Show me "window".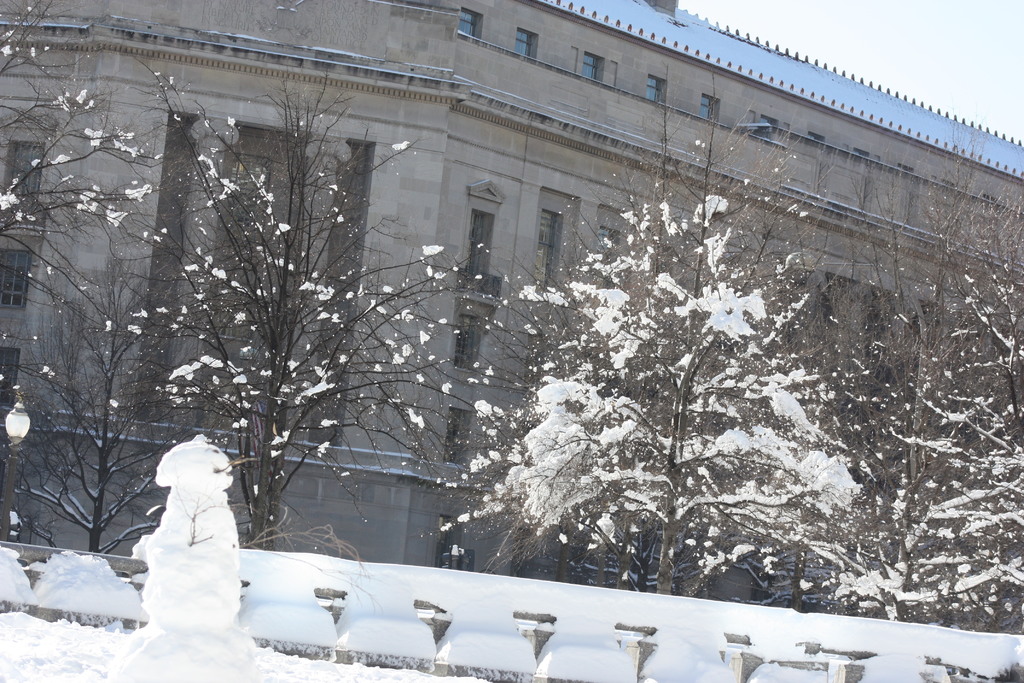
"window" is here: [470,178,505,293].
